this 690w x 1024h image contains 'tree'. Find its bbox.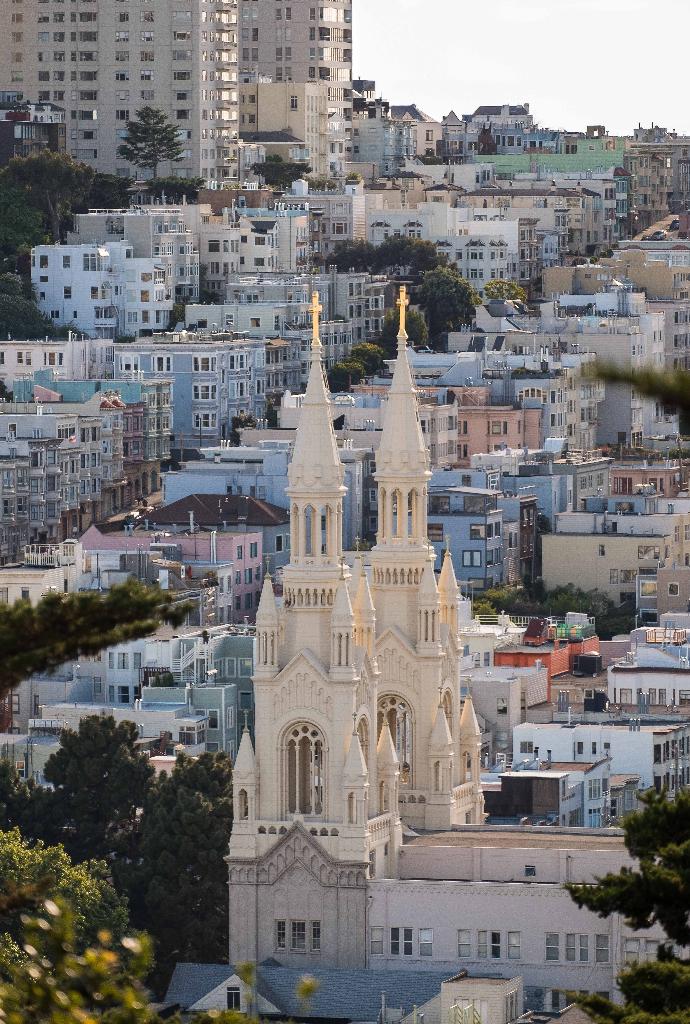
pyautogui.locateOnScreen(561, 781, 689, 1023).
